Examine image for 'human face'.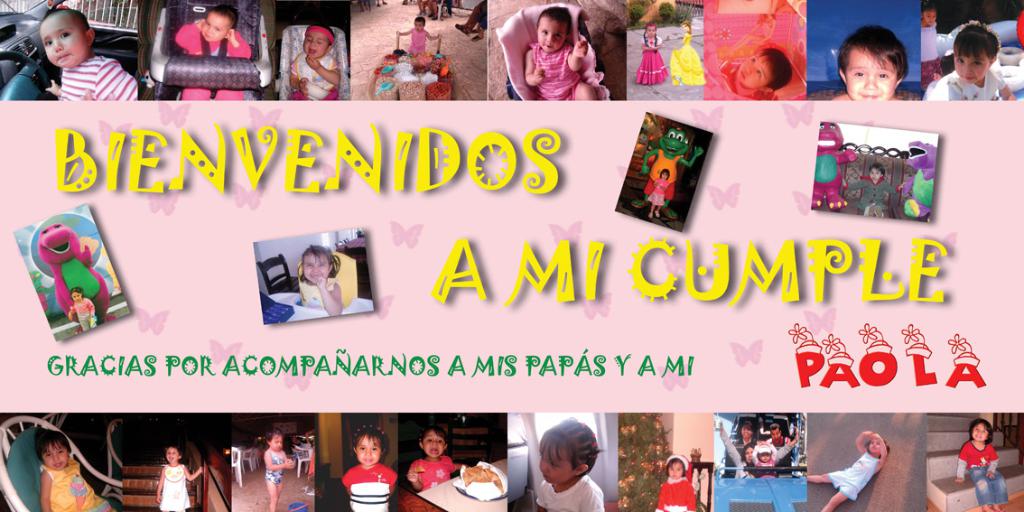
Examination result: box=[661, 171, 669, 180].
